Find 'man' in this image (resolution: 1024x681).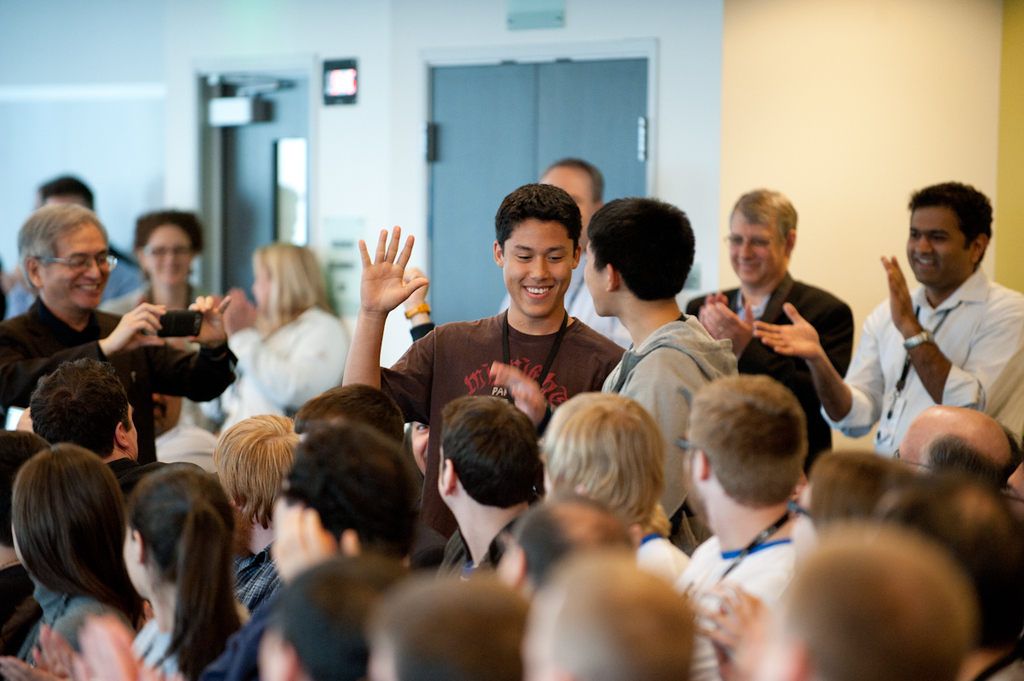
box=[337, 181, 628, 445].
